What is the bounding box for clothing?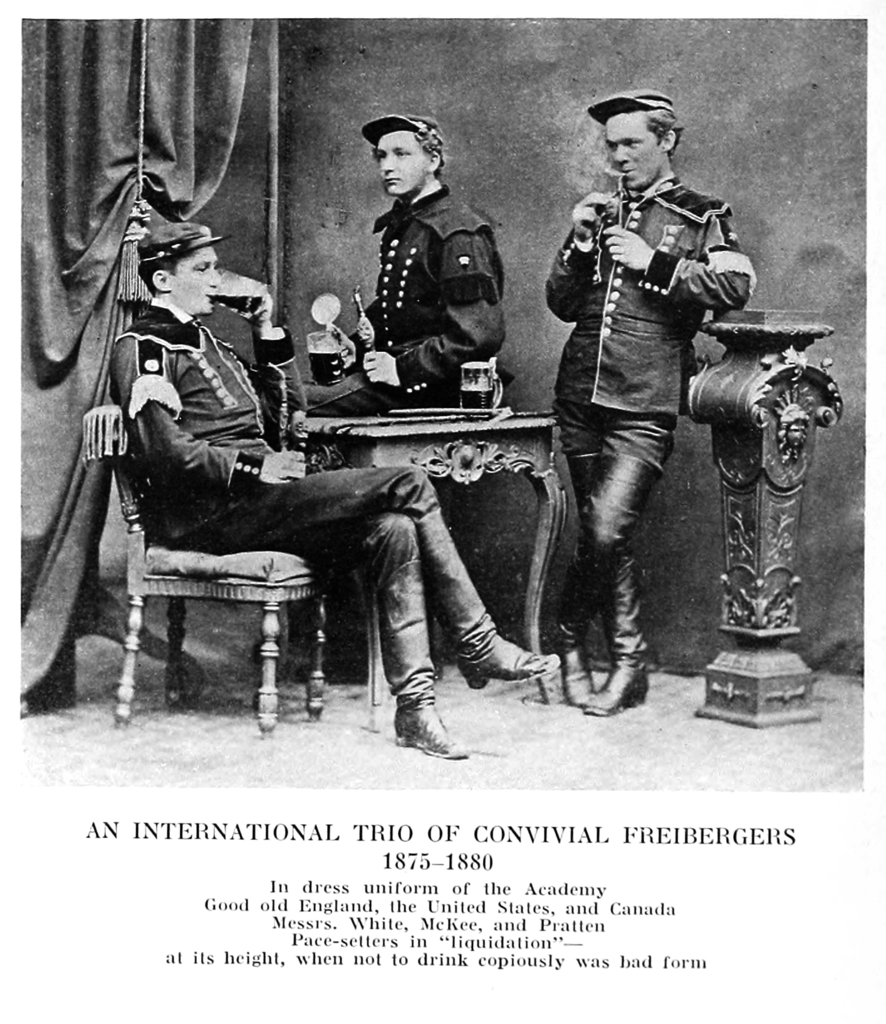
(539, 93, 764, 685).
